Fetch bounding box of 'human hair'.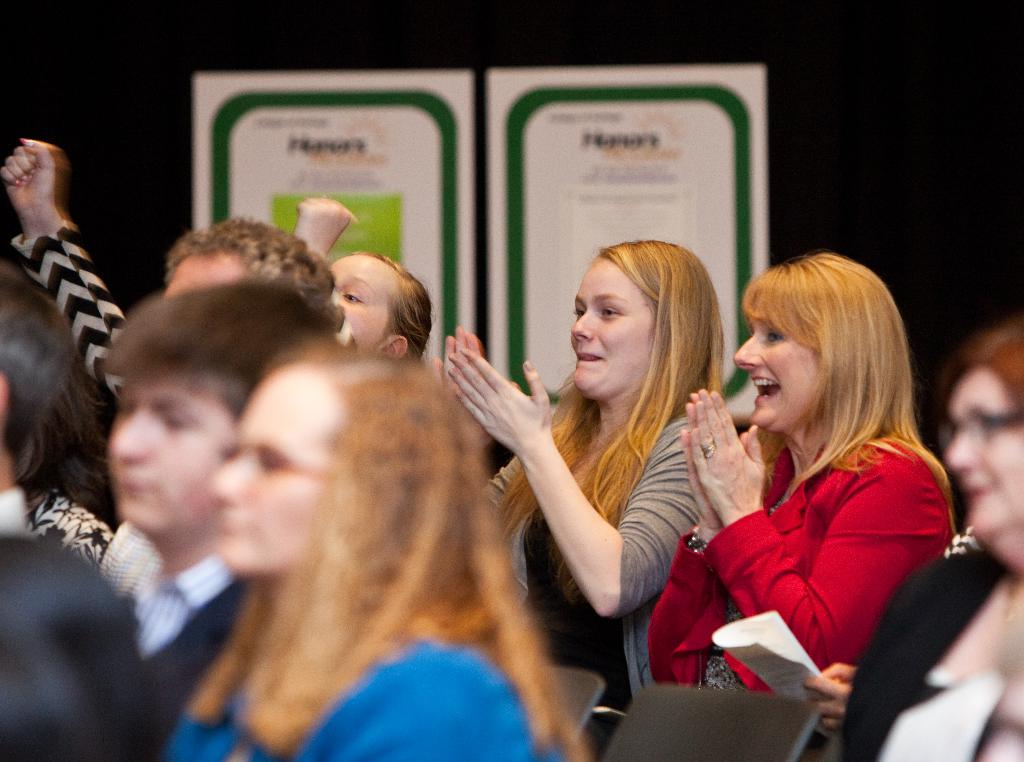
Bbox: 165, 218, 340, 296.
